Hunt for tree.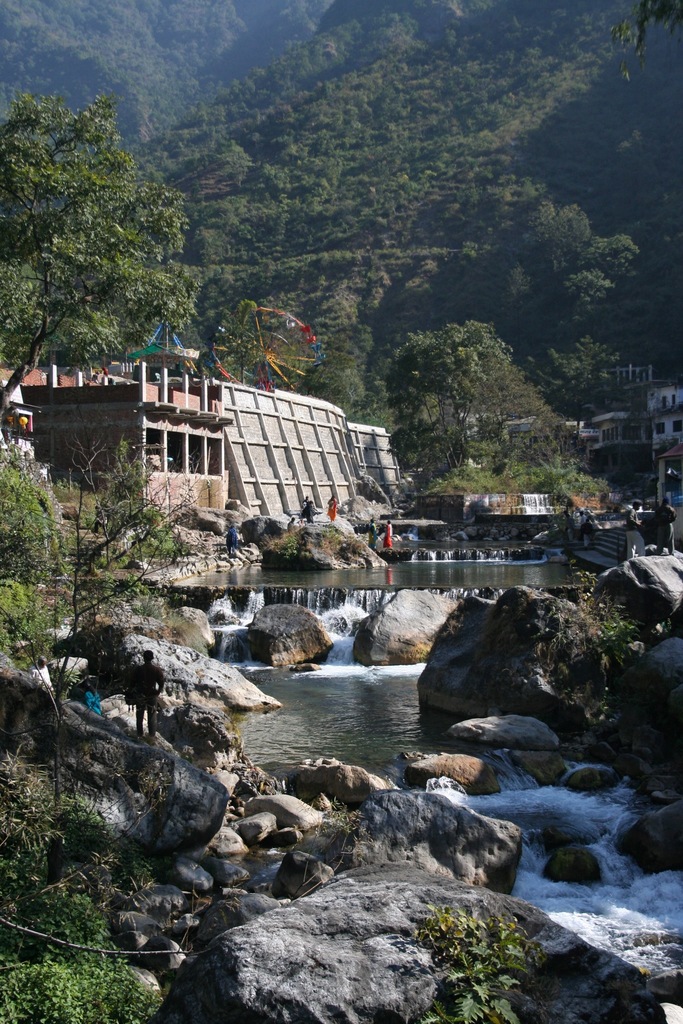
Hunted down at x1=0, y1=90, x2=203, y2=421.
